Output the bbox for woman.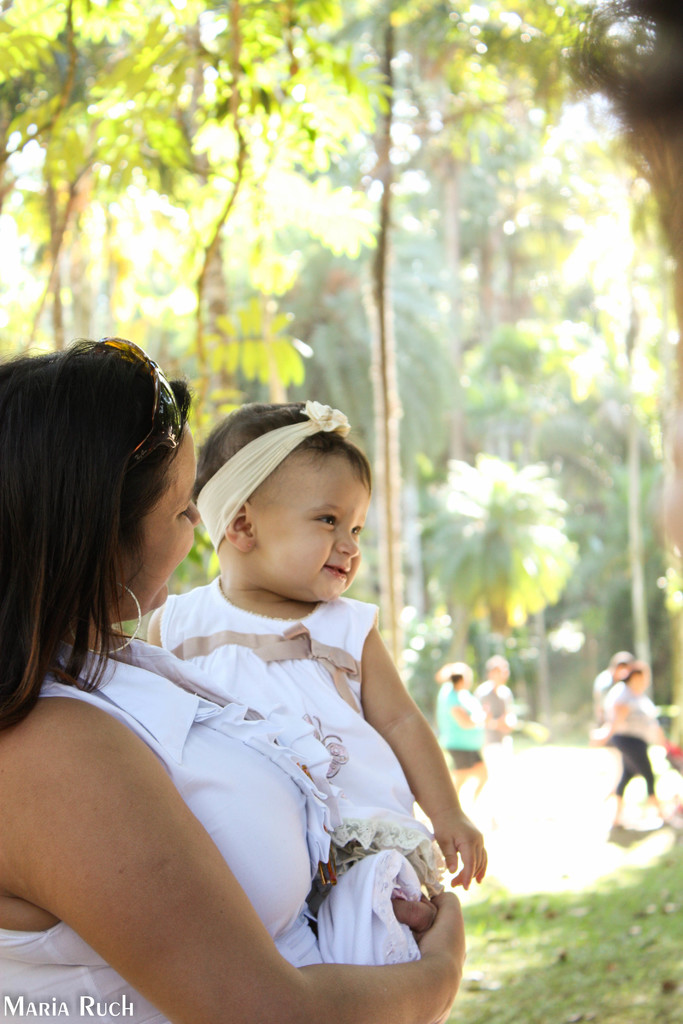
locate(0, 330, 463, 1023).
